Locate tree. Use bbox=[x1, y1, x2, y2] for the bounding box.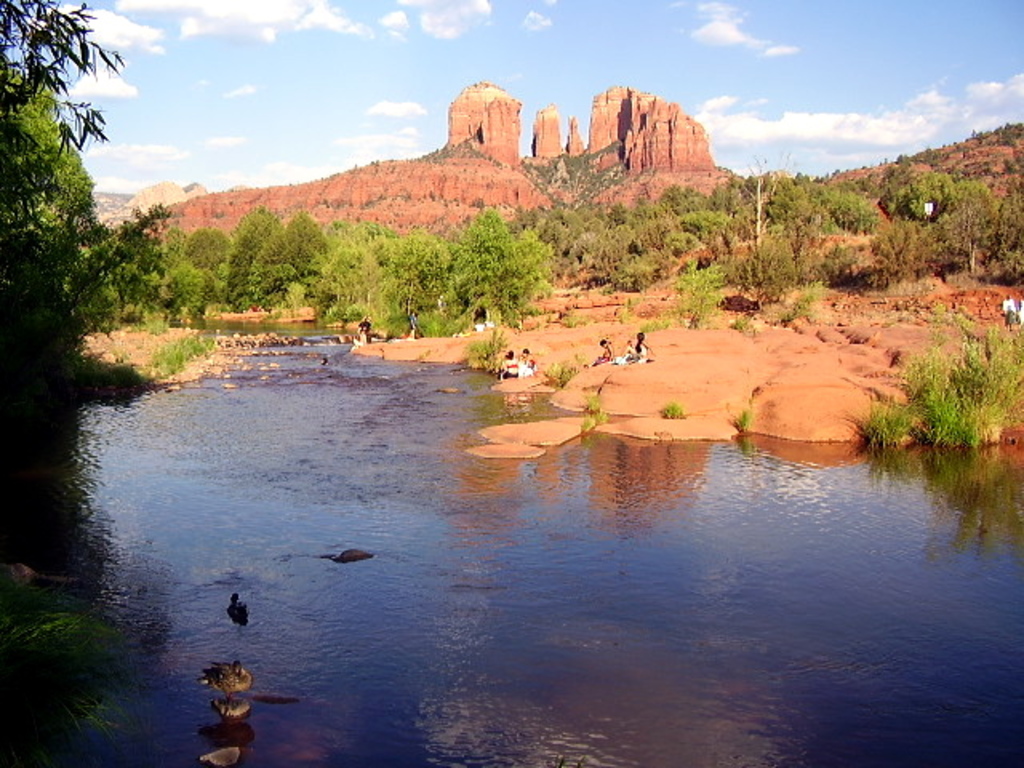
bbox=[232, 197, 282, 315].
